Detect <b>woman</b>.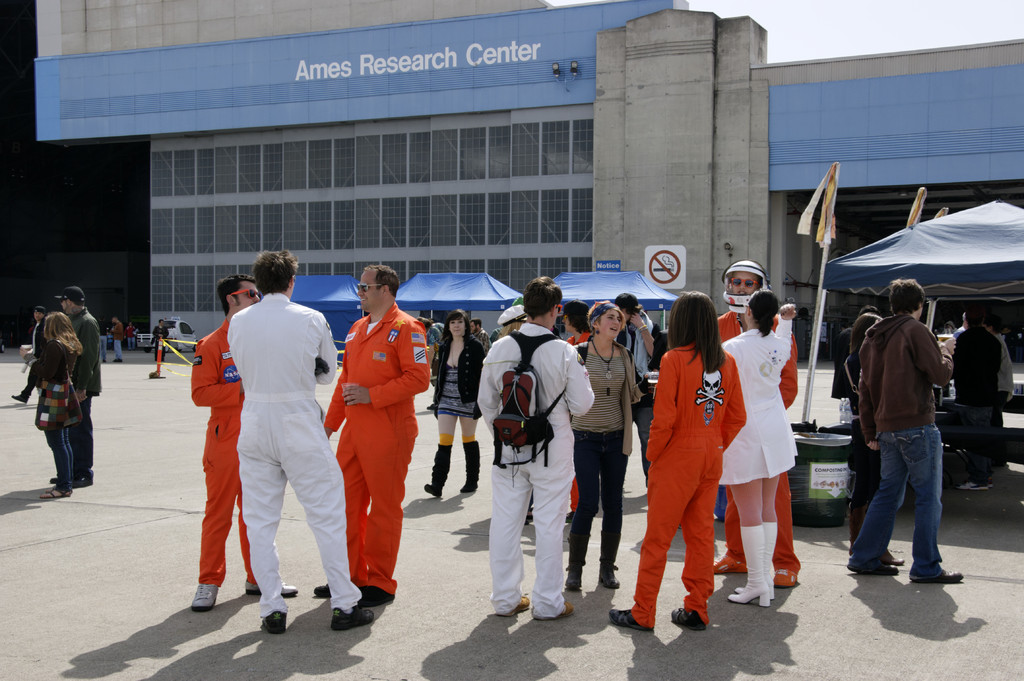
Detected at 646, 288, 758, 641.
